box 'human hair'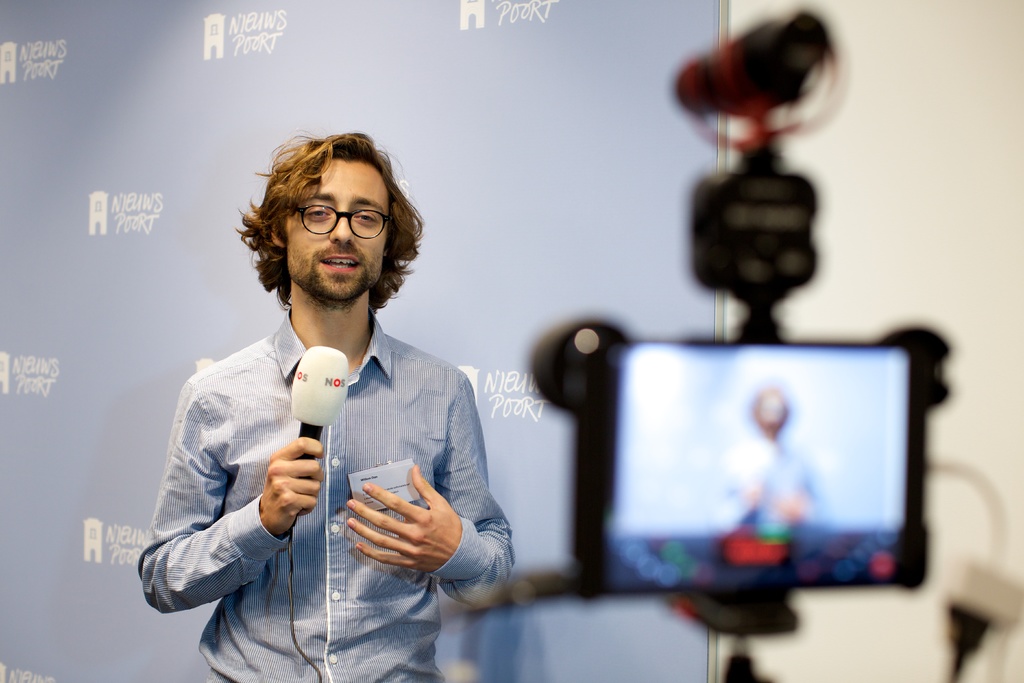
pyautogui.locateOnScreen(265, 129, 431, 296)
